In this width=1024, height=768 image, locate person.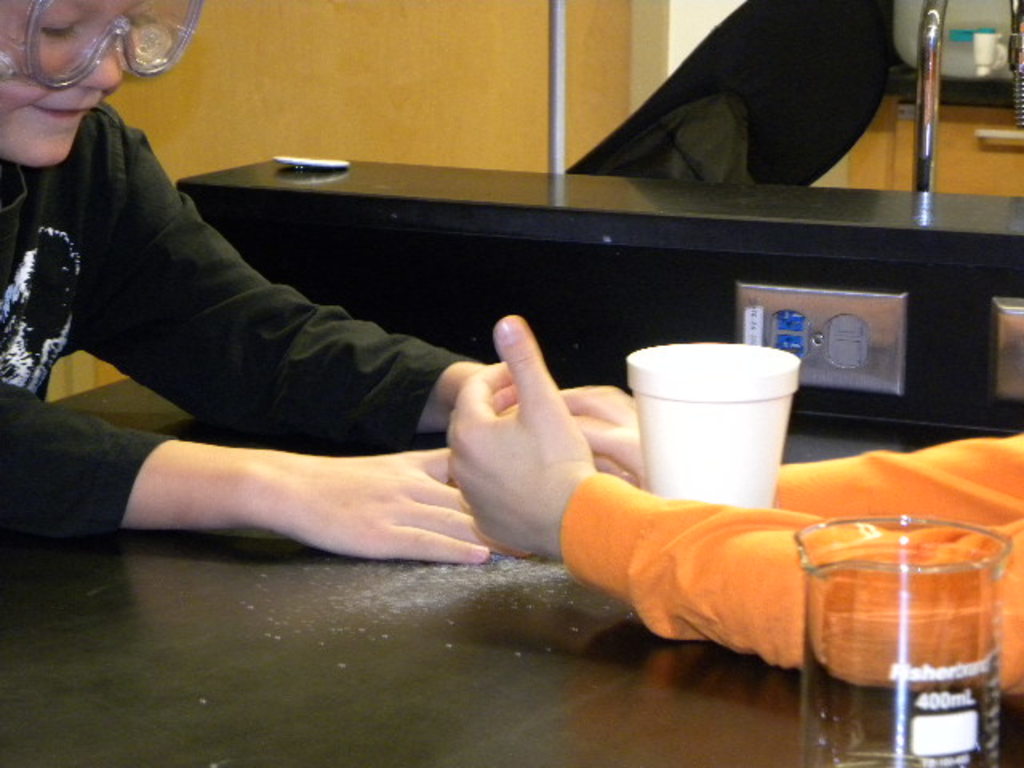
Bounding box: <bbox>0, 0, 539, 562</bbox>.
